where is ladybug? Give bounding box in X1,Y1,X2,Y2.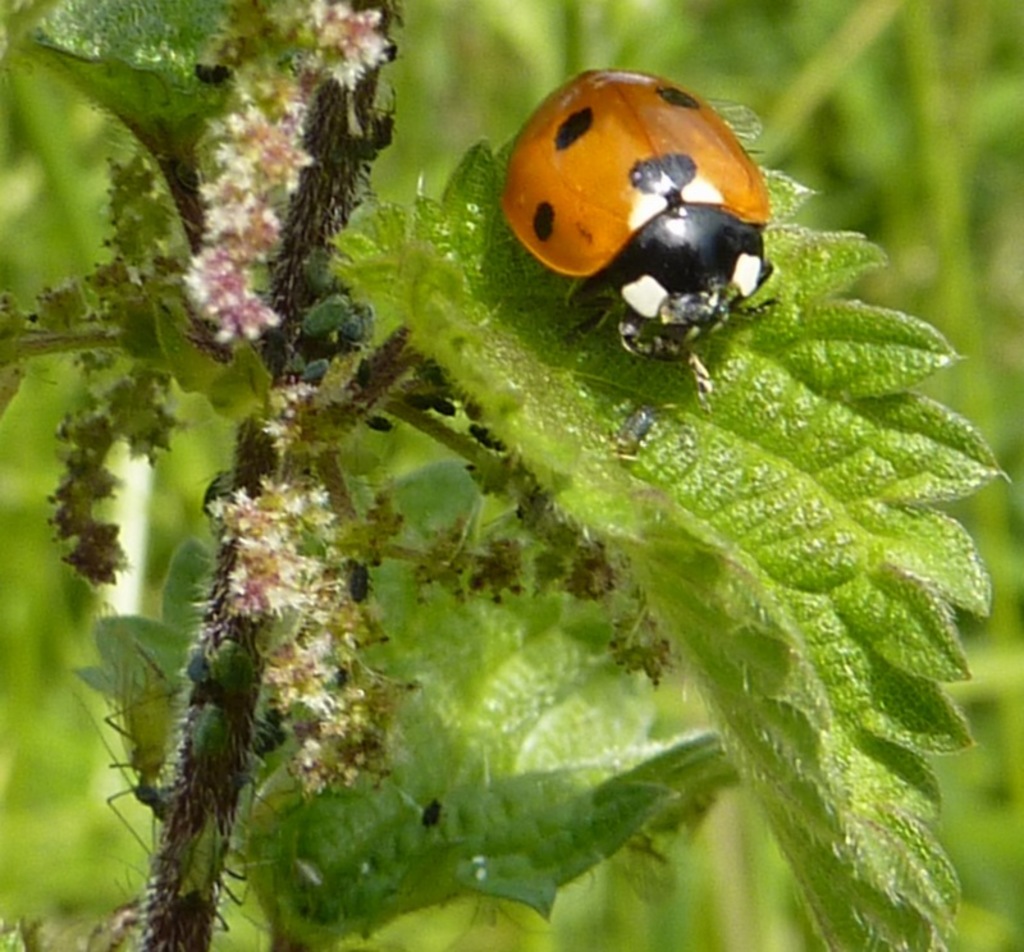
500,64,777,397.
